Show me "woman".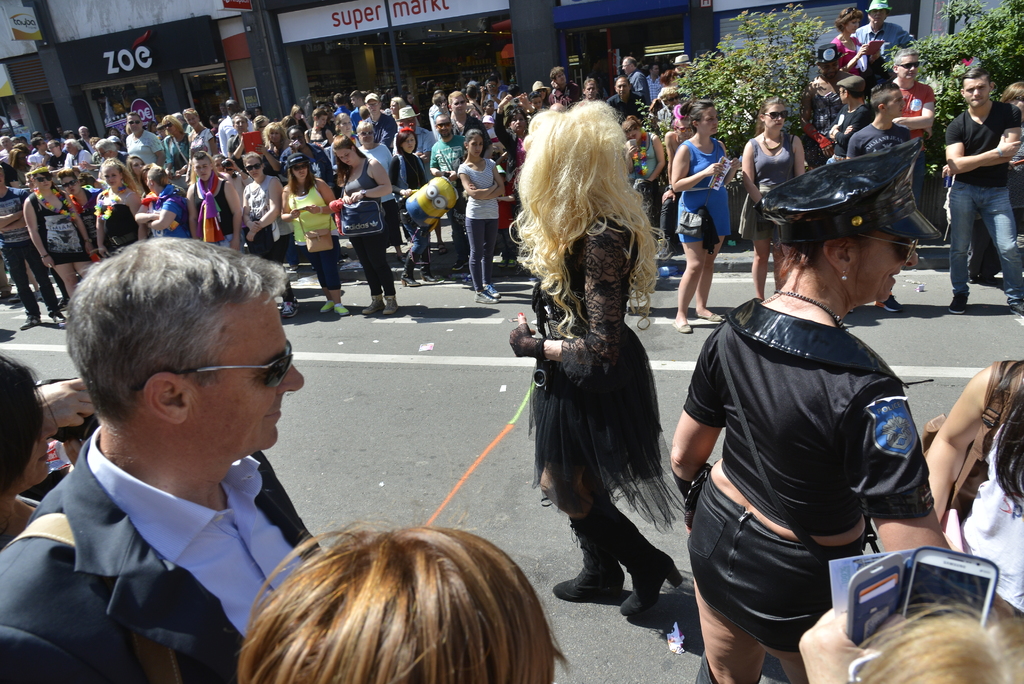
"woman" is here: [x1=661, y1=121, x2=966, y2=683].
